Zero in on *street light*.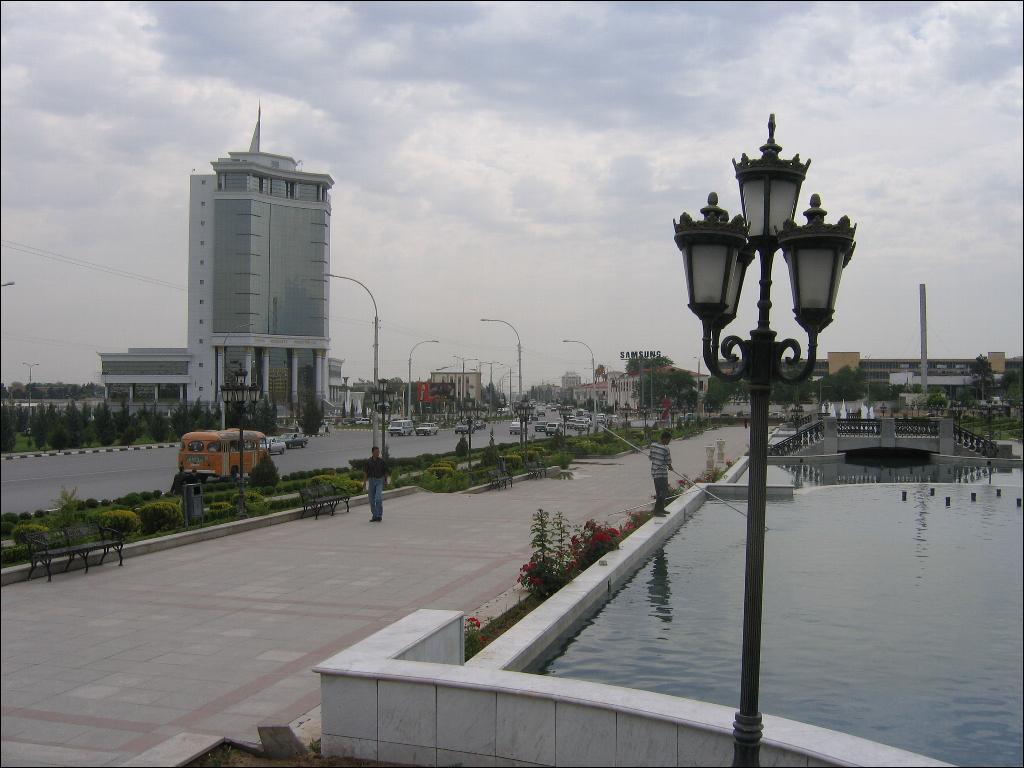
Zeroed in: locate(16, 358, 41, 421).
